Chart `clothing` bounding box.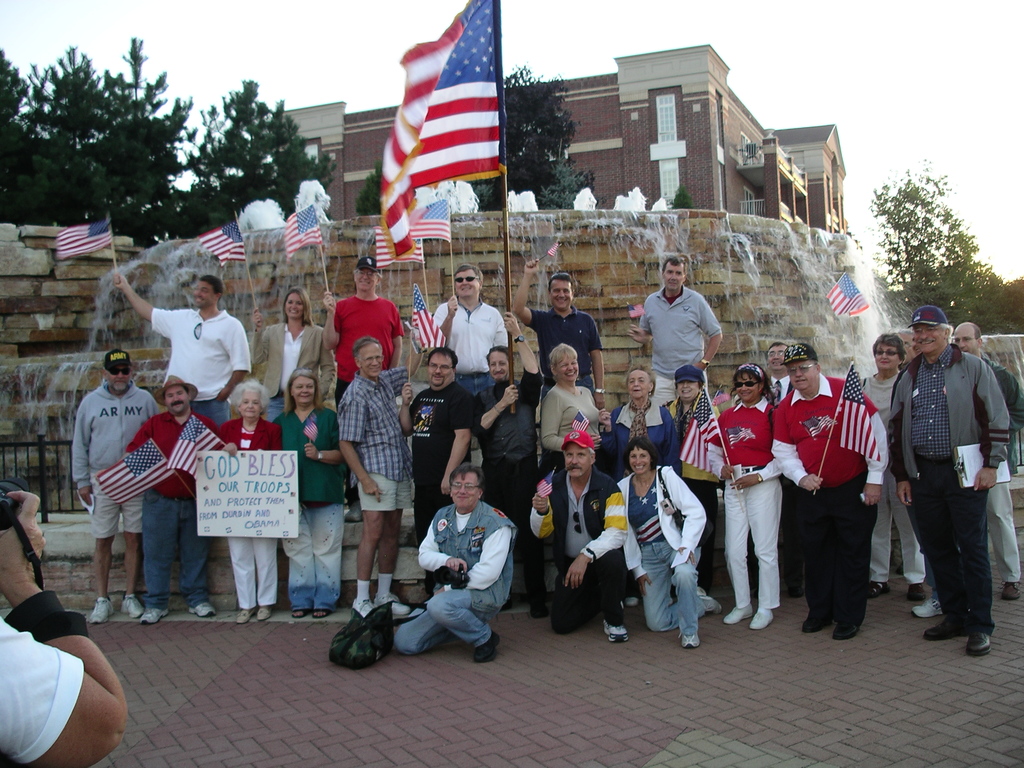
Charted: Rect(125, 404, 216, 616).
